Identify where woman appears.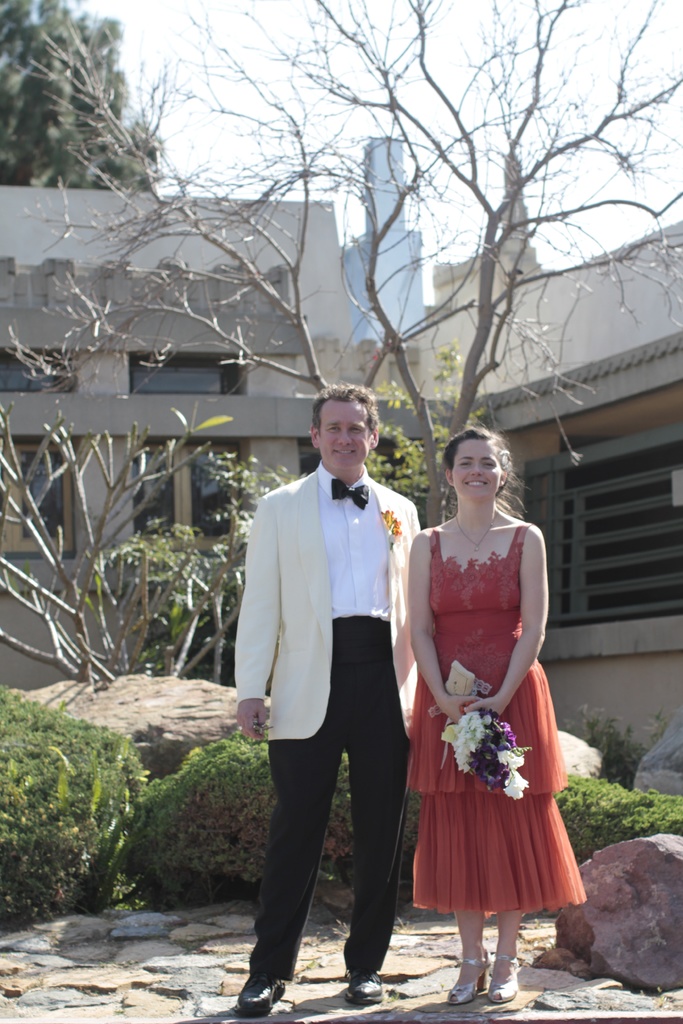
Appears at {"left": 391, "top": 418, "right": 582, "bottom": 1000}.
